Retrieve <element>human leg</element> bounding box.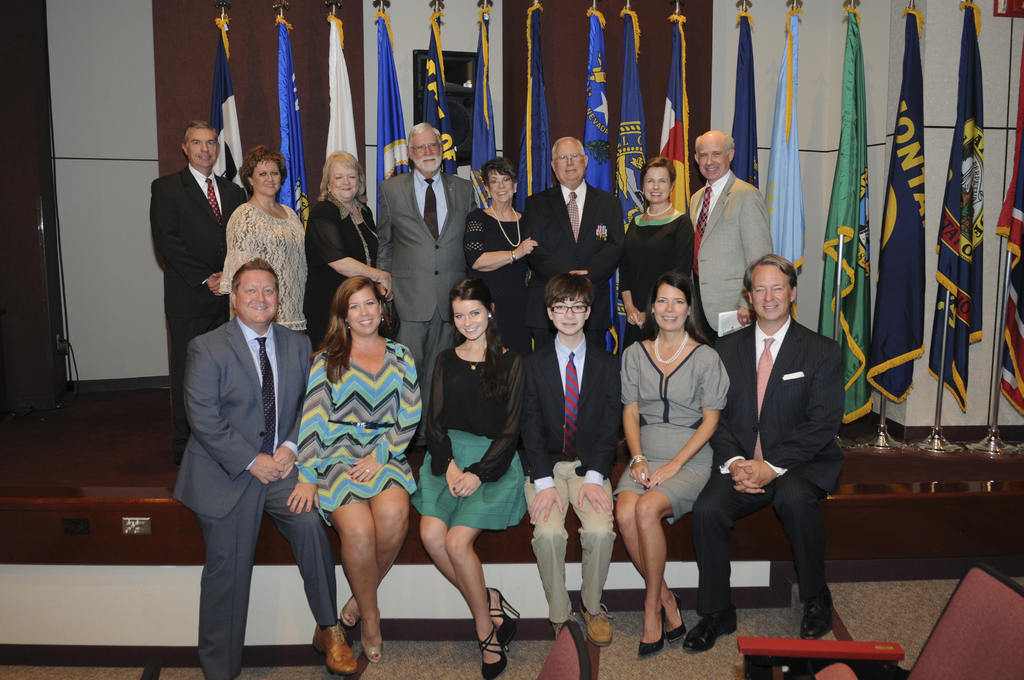
Bounding box: region(263, 470, 352, 671).
